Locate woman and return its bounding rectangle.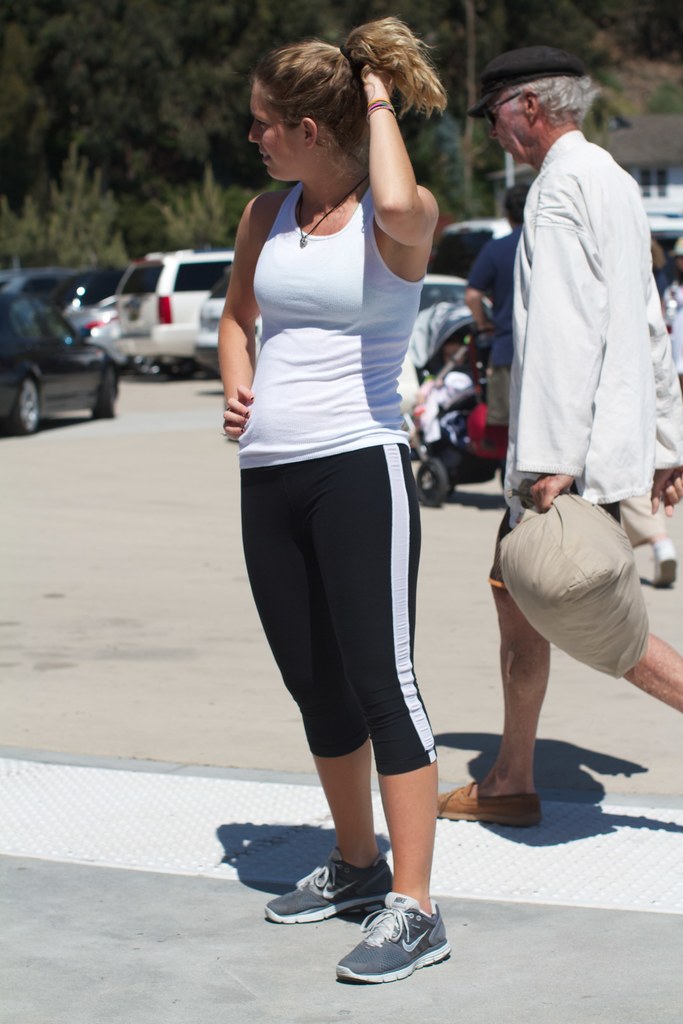
select_region(208, 29, 473, 959).
